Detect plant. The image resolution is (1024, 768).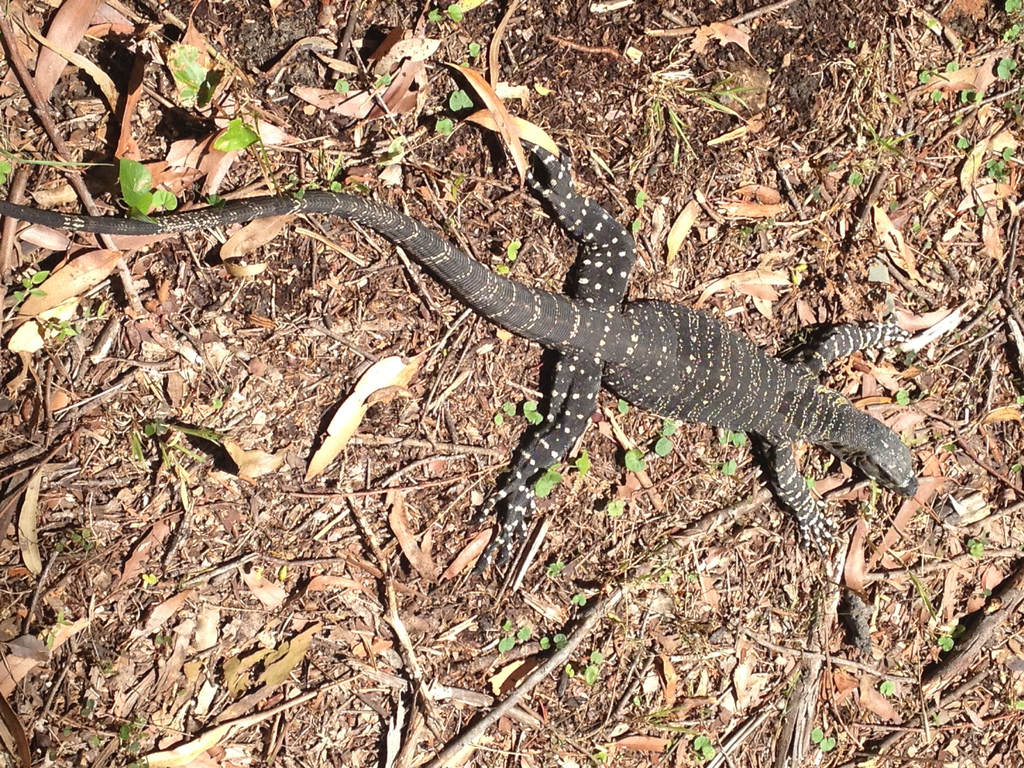
998,0,1023,15.
